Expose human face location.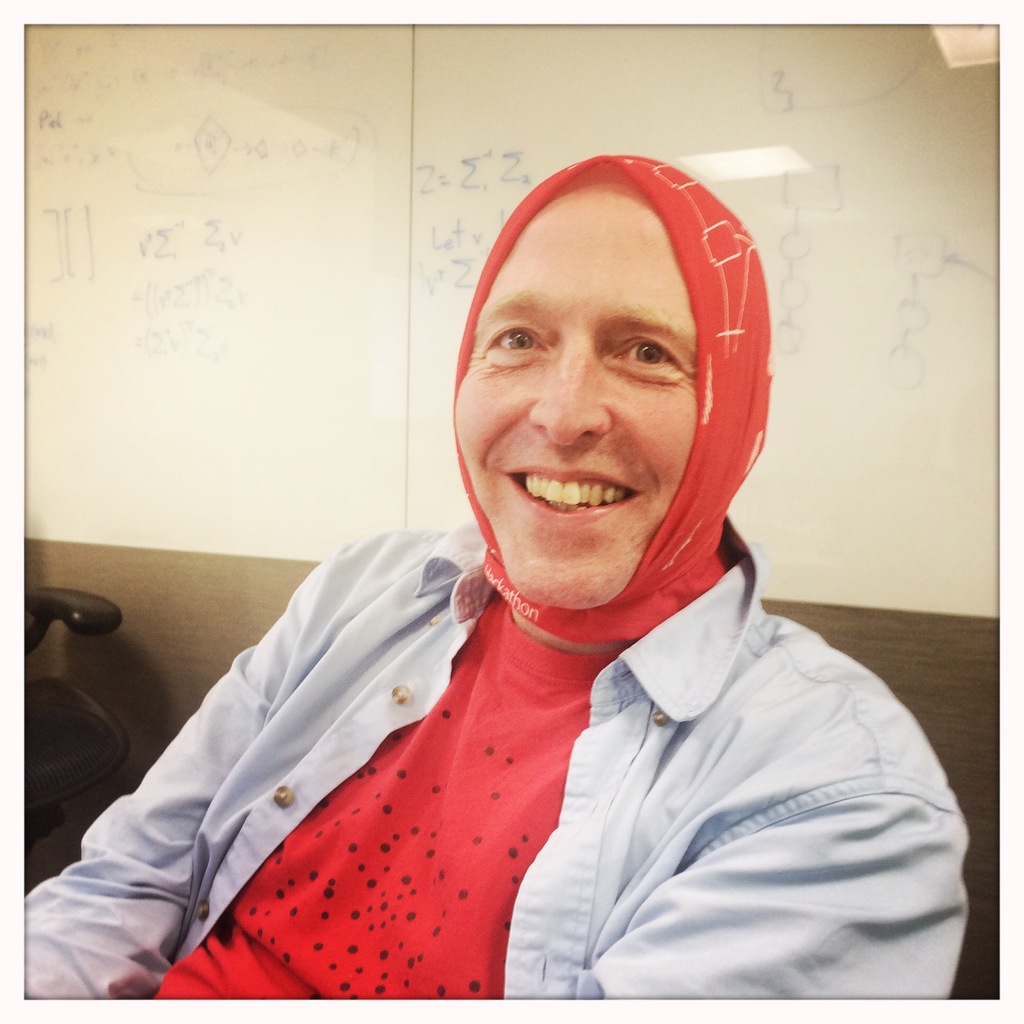
Exposed at {"left": 451, "top": 181, "right": 696, "bottom": 610}.
